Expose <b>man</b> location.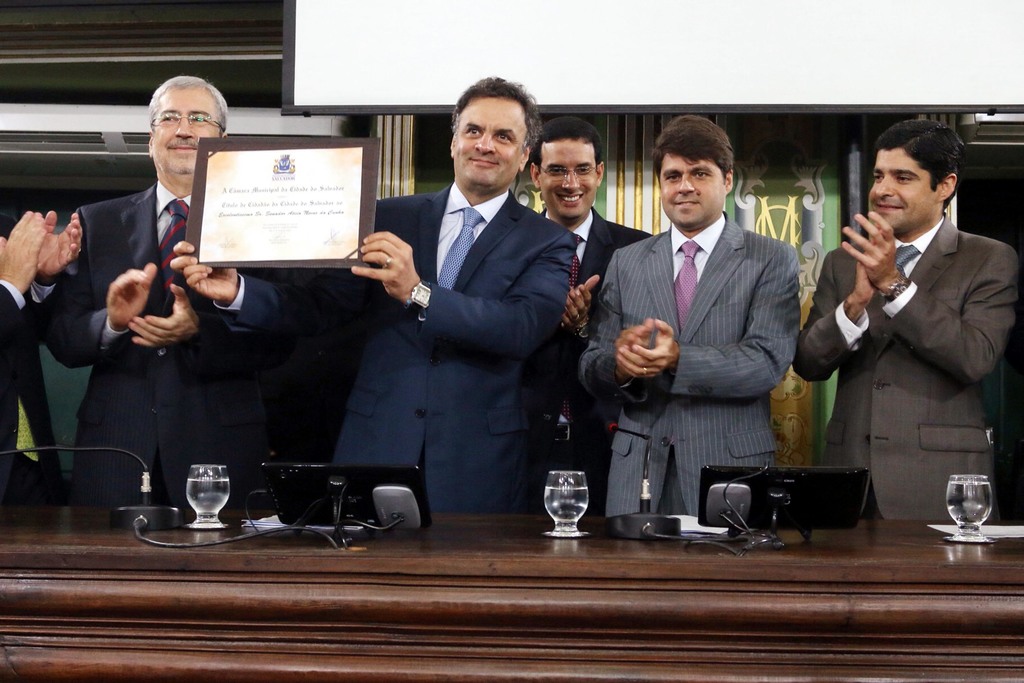
Exposed at left=0, top=203, right=86, bottom=363.
